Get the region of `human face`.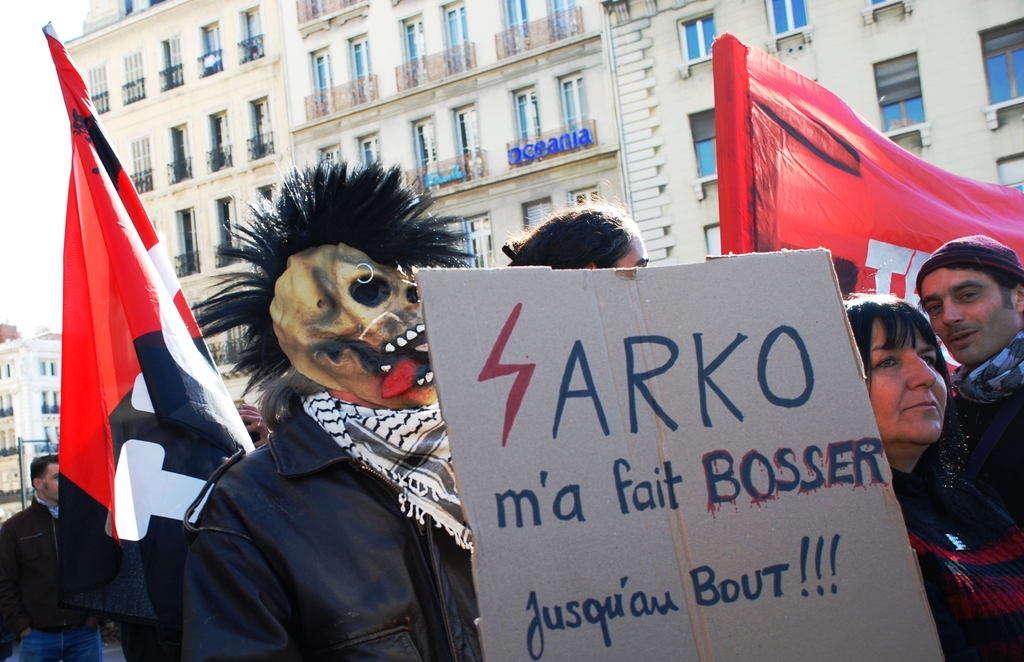
x1=863 y1=305 x2=950 y2=449.
